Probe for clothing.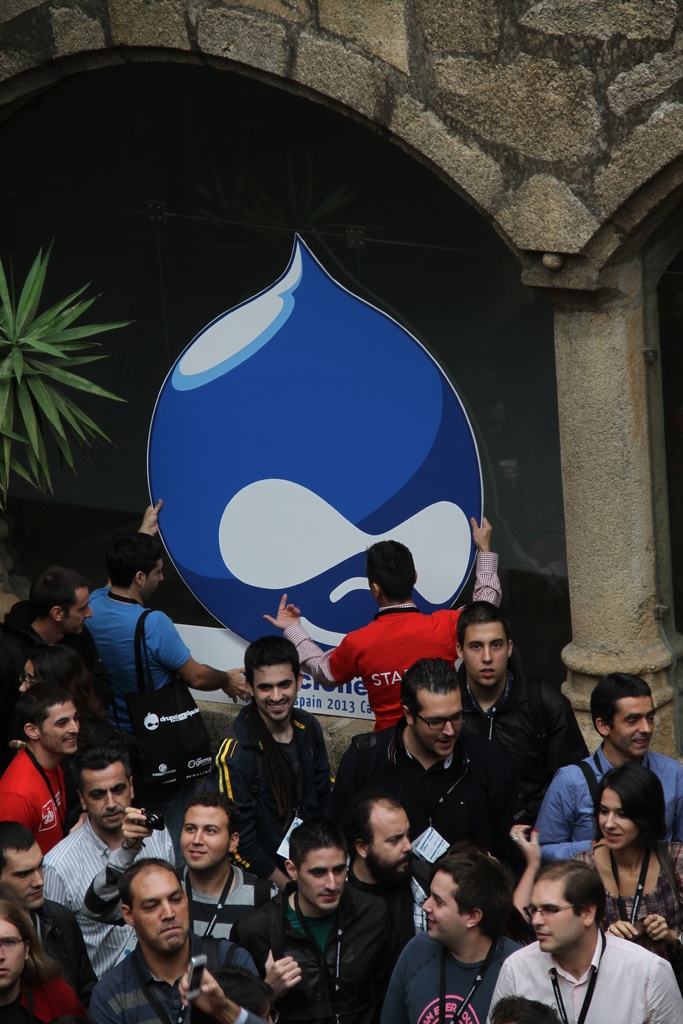
Probe result: (left=491, top=910, right=653, bottom=1023).
